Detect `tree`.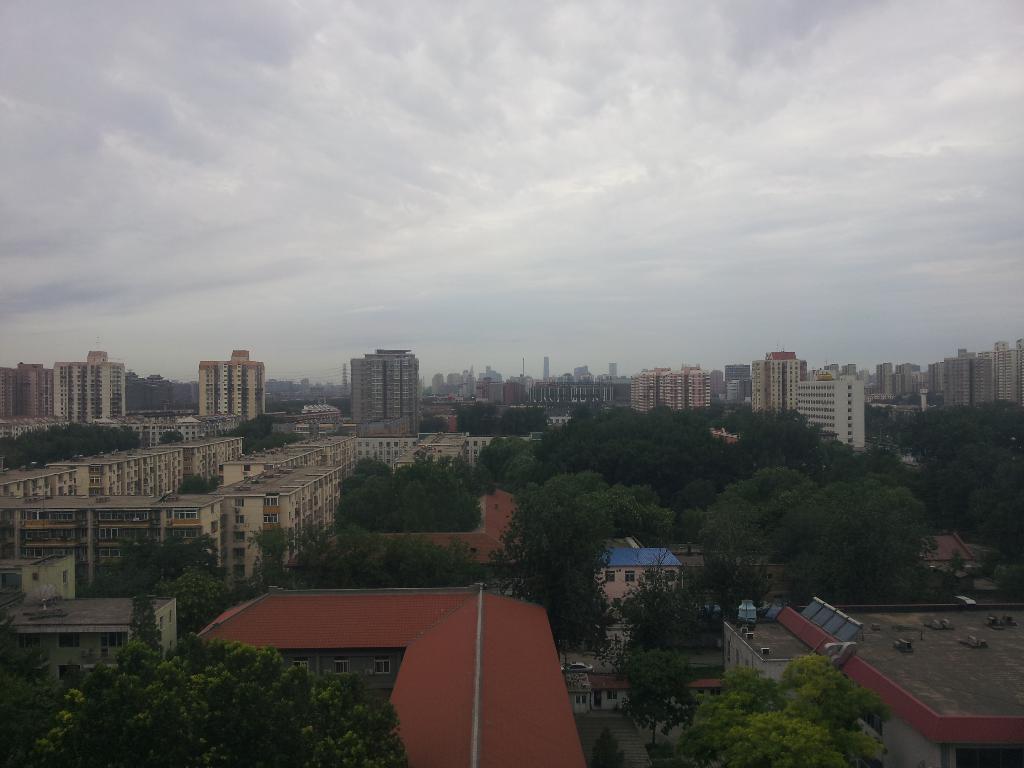
Detected at x1=676, y1=651, x2=894, y2=767.
